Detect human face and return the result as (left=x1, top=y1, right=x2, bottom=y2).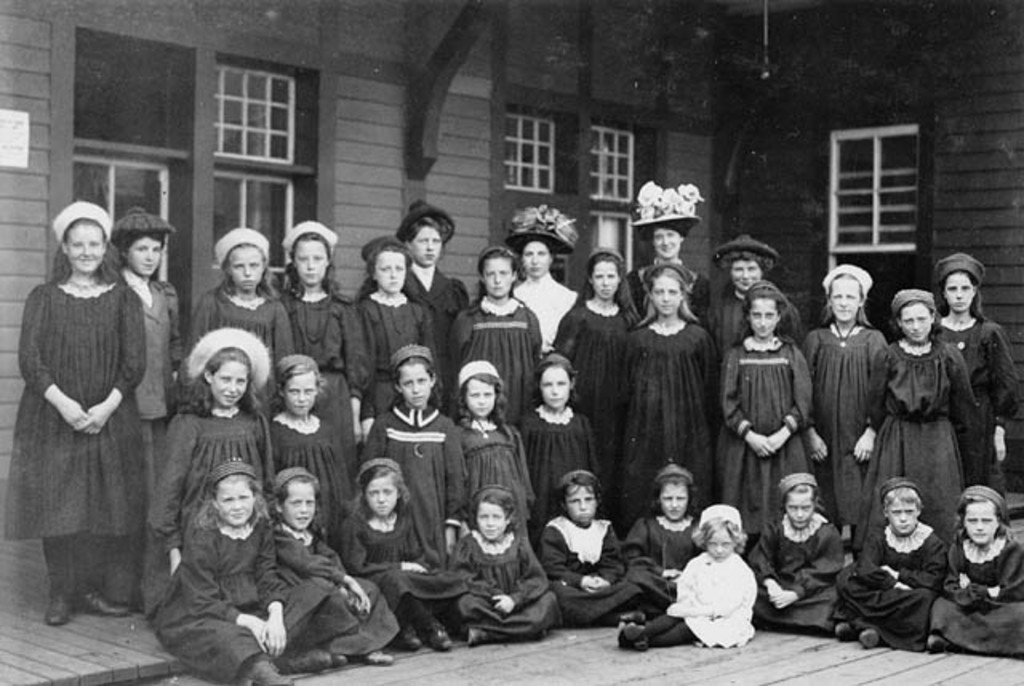
(left=650, top=270, right=682, bottom=312).
